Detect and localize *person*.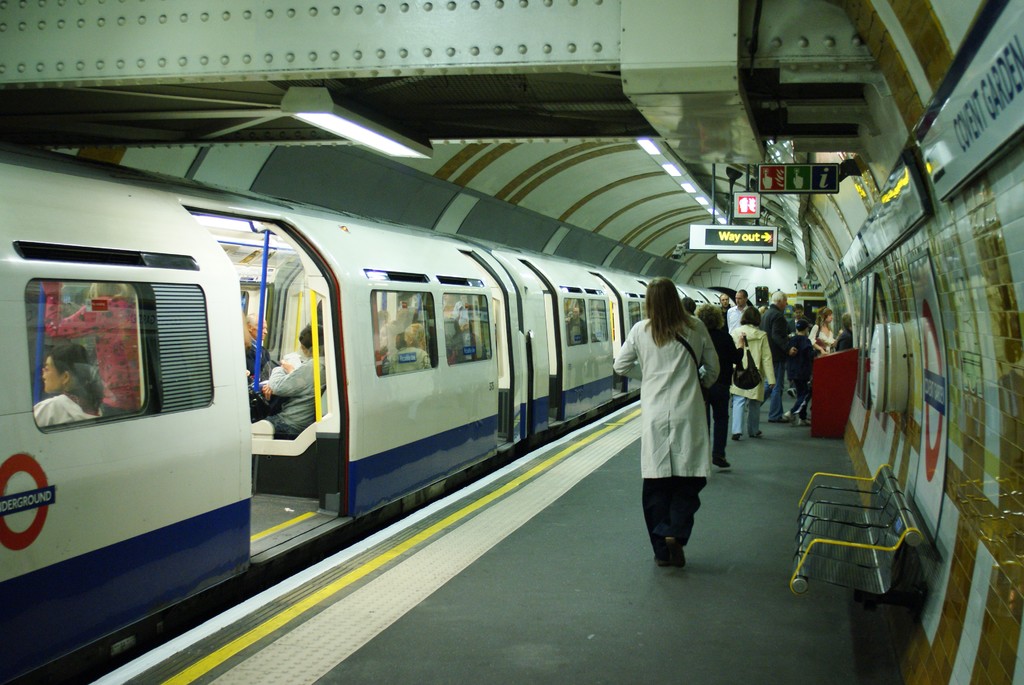
Localized at BBox(809, 303, 842, 361).
